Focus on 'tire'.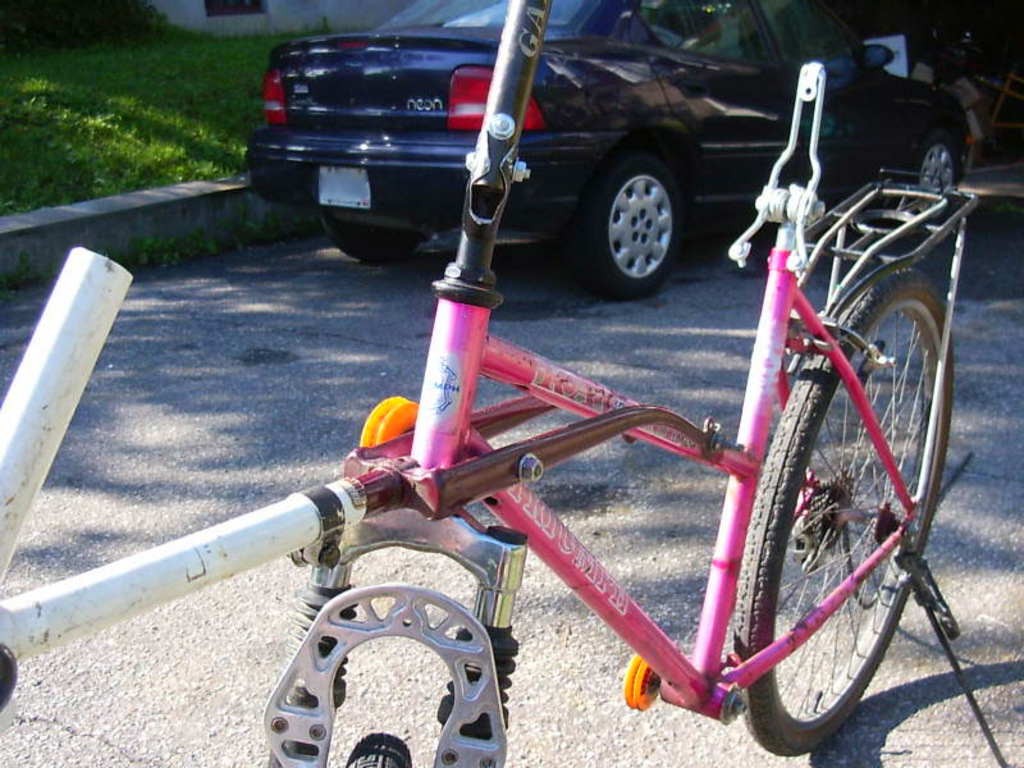
Focused at [left=347, top=730, right=413, bottom=767].
